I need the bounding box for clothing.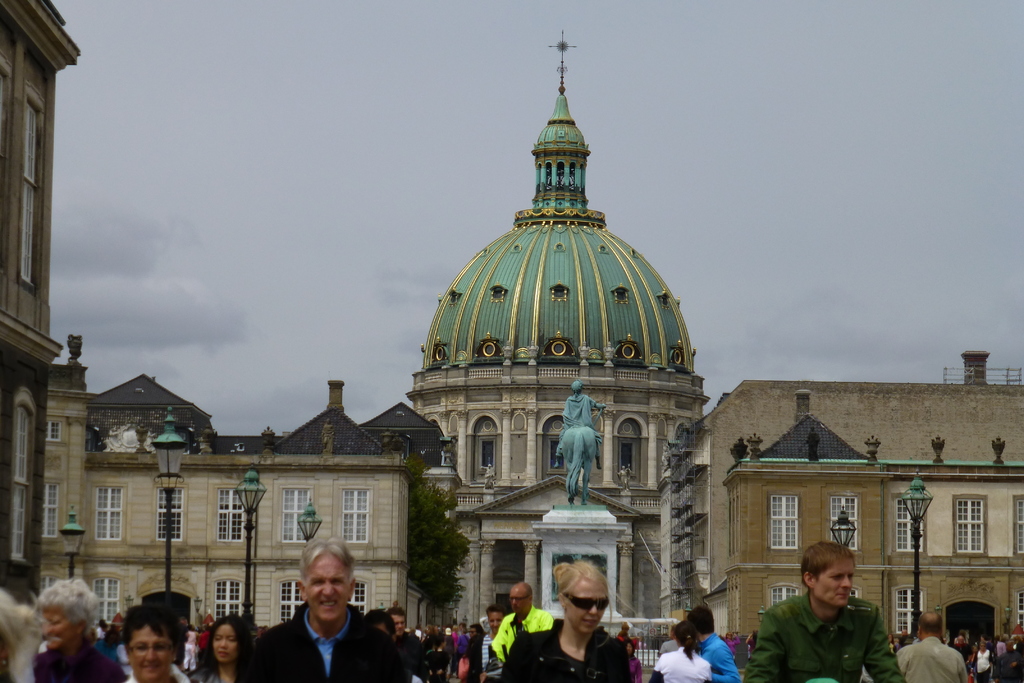
Here it is: (x1=753, y1=584, x2=922, y2=682).
